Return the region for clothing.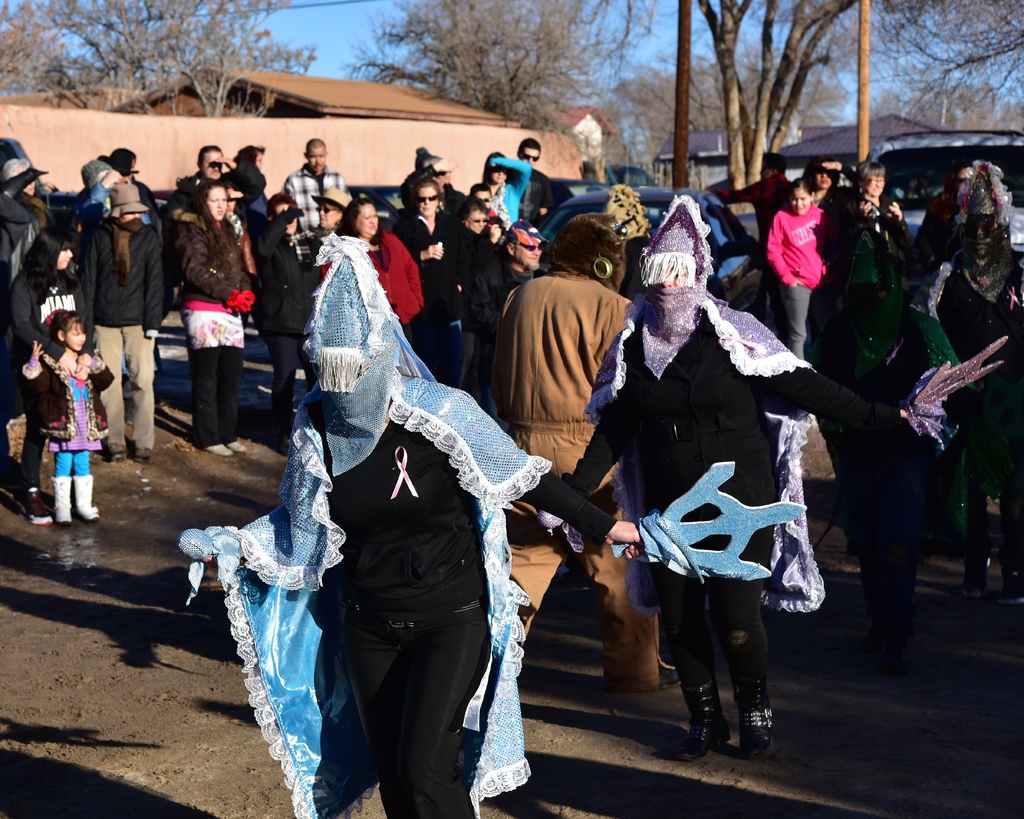
bbox(563, 294, 875, 681).
